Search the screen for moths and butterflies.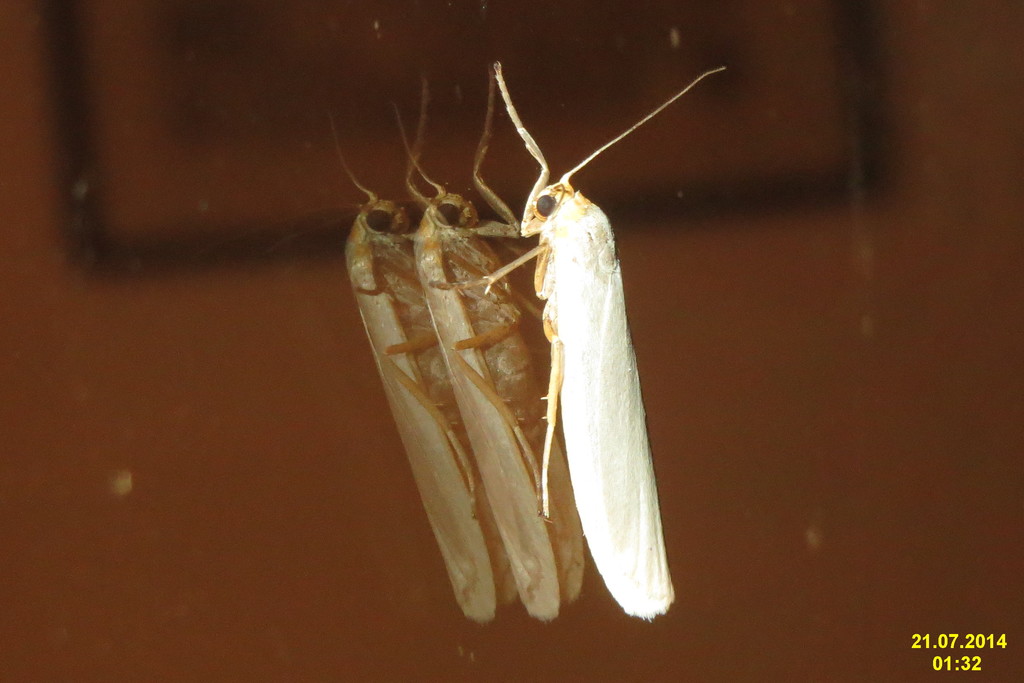
Found at 477 60 733 620.
